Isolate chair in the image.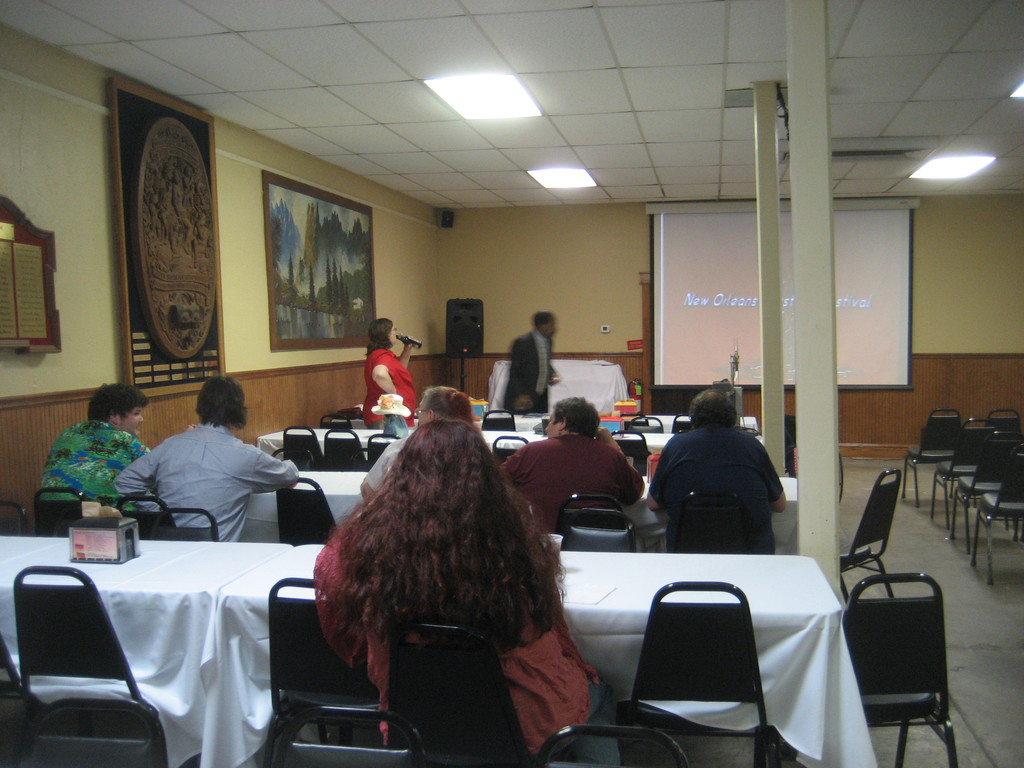
Isolated region: (0, 497, 31, 534).
